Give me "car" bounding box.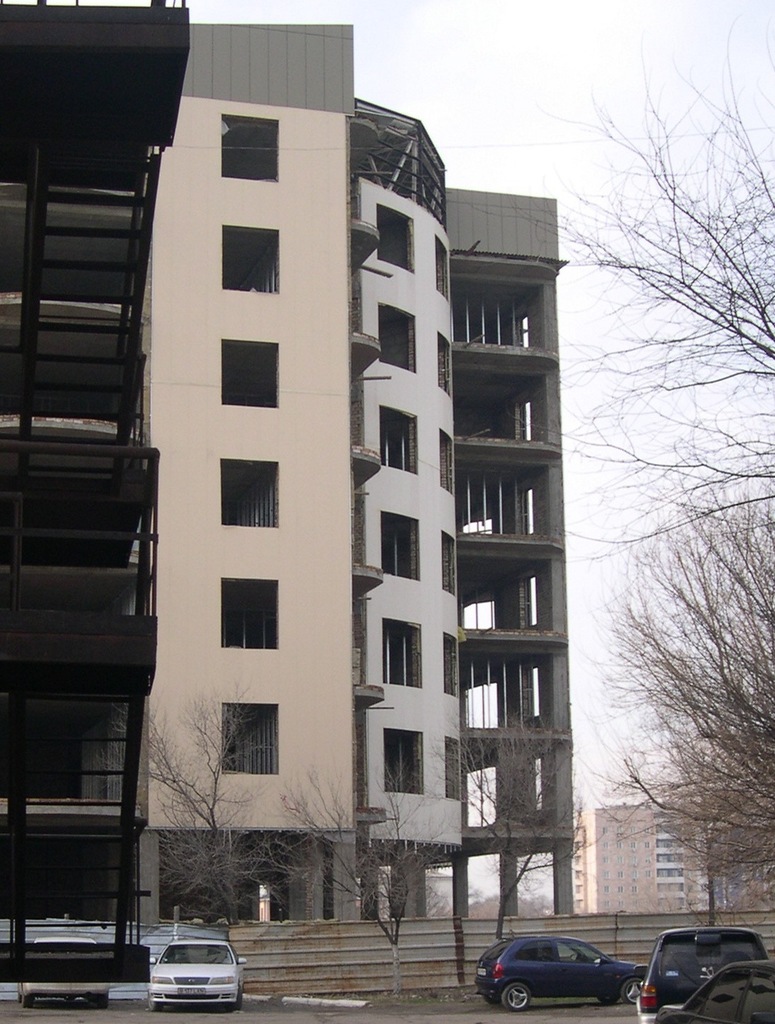
detection(150, 939, 250, 1008).
